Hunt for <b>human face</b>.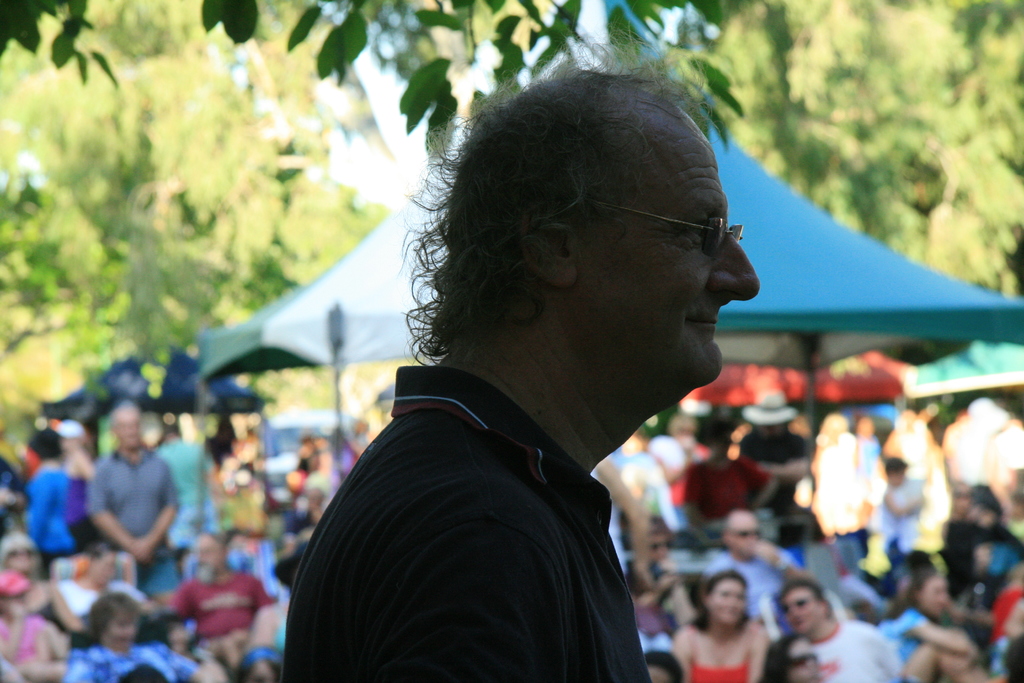
Hunted down at BBox(646, 520, 669, 558).
